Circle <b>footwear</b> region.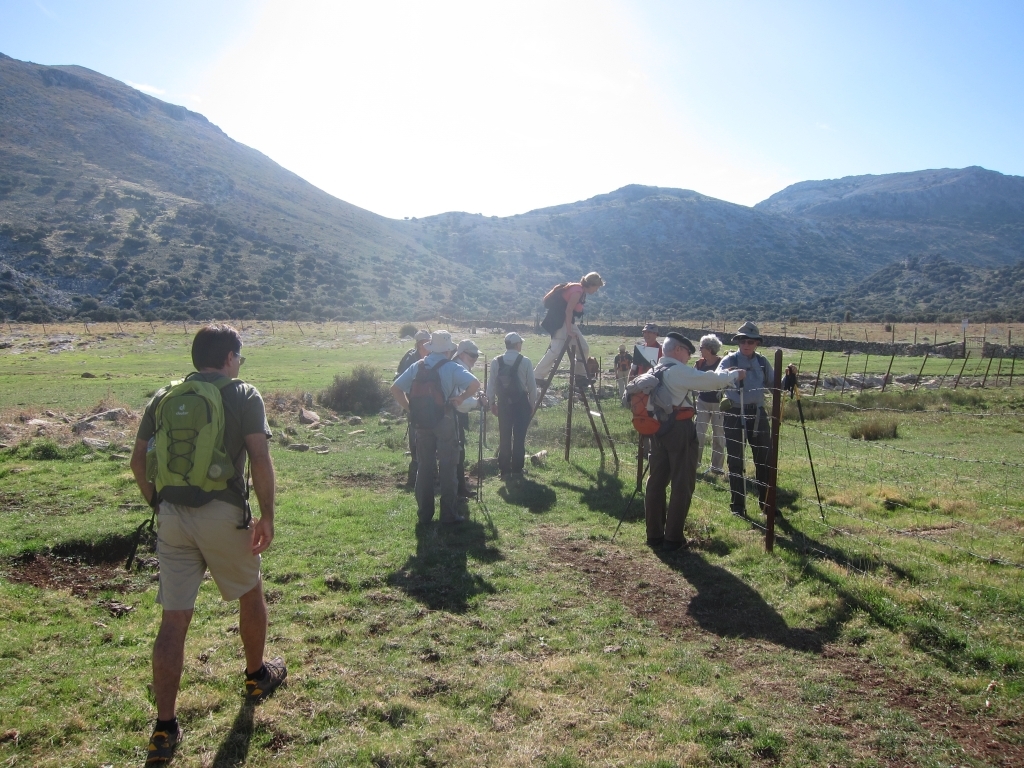
Region: x1=648 y1=536 x2=664 y2=548.
